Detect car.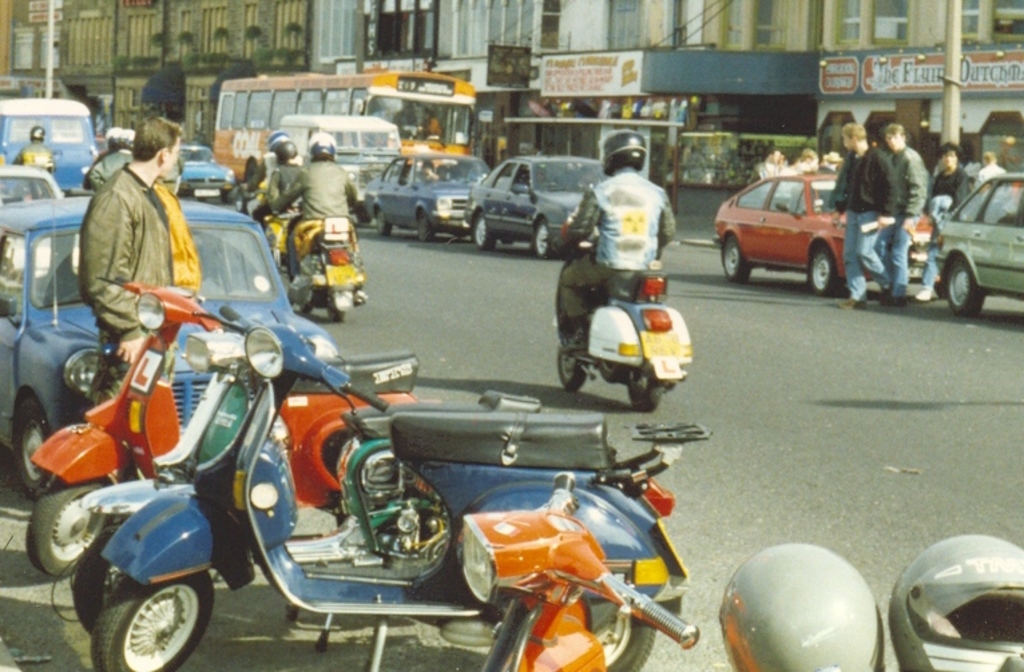
Detected at <bbox>358, 147, 496, 240</bbox>.
